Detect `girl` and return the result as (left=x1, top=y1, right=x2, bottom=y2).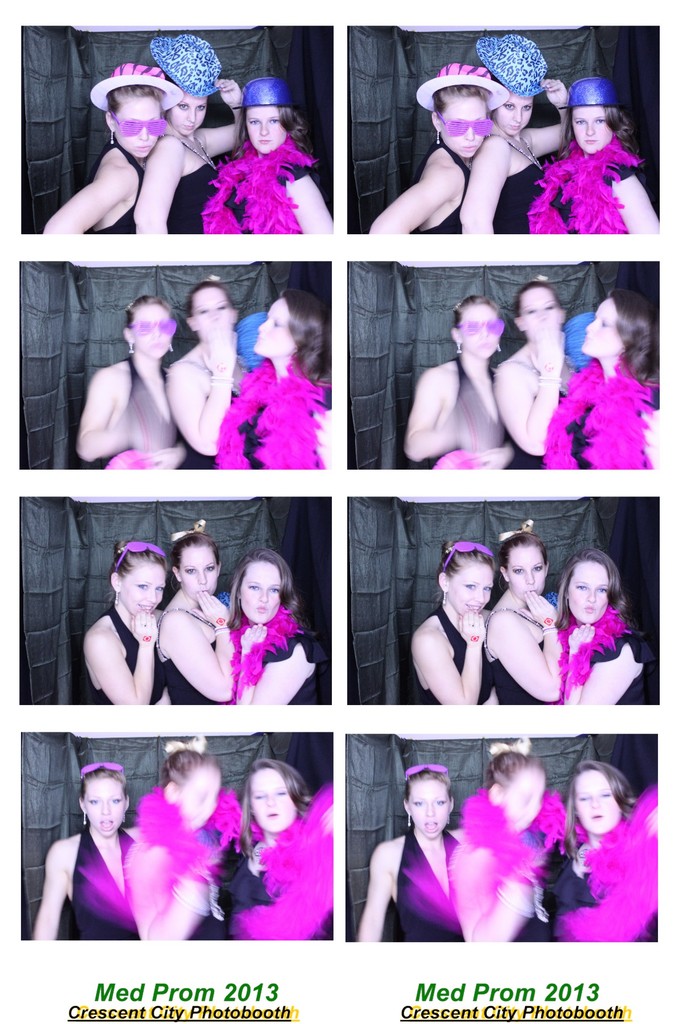
(left=451, top=741, right=546, bottom=941).
